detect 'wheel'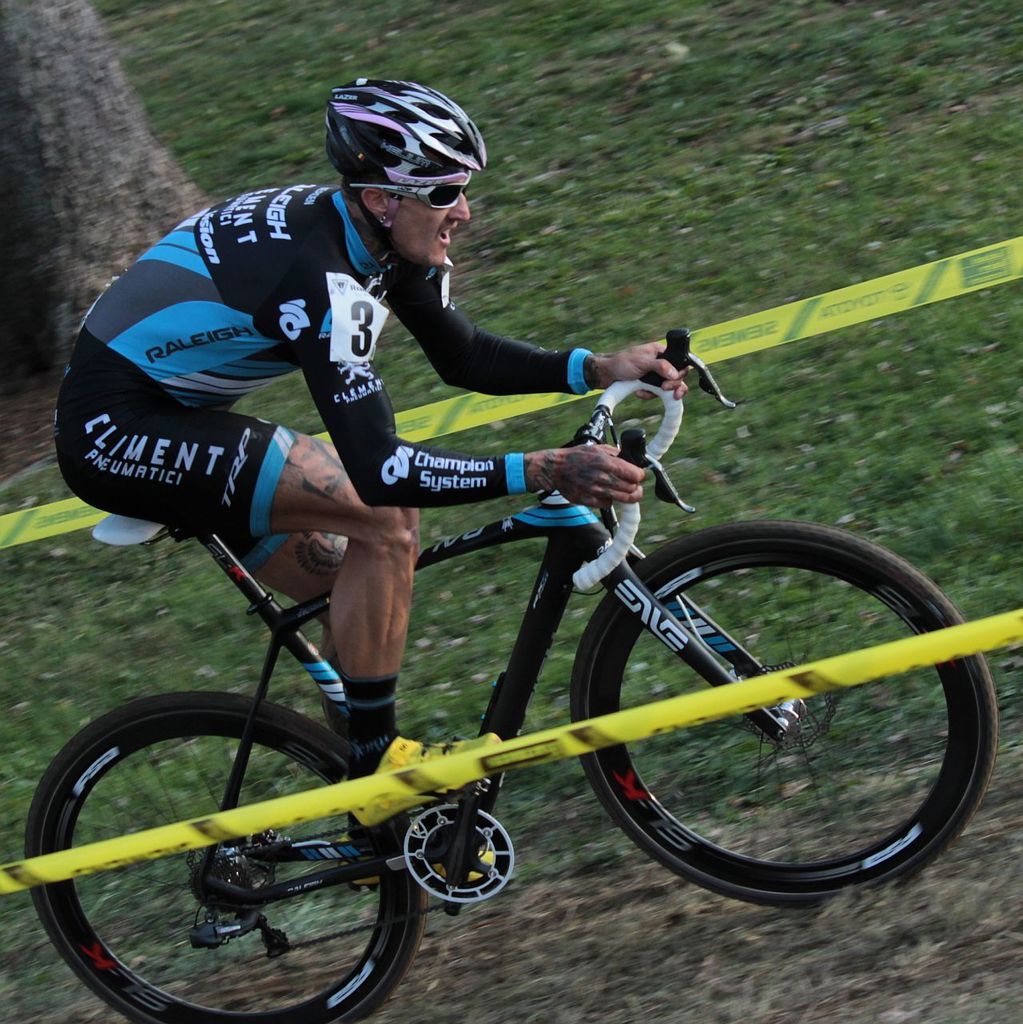
572, 518, 993, 913
